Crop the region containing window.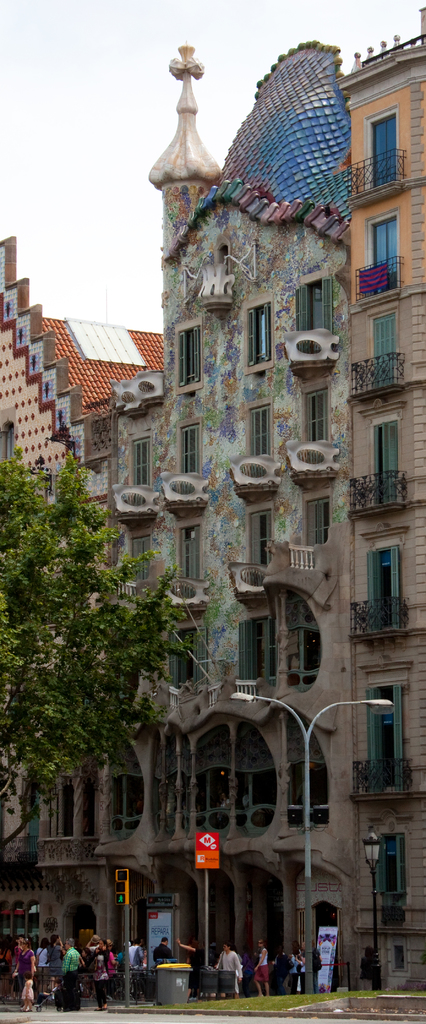
Crop region: (left=177, top=325, right=201, bottom=392).
